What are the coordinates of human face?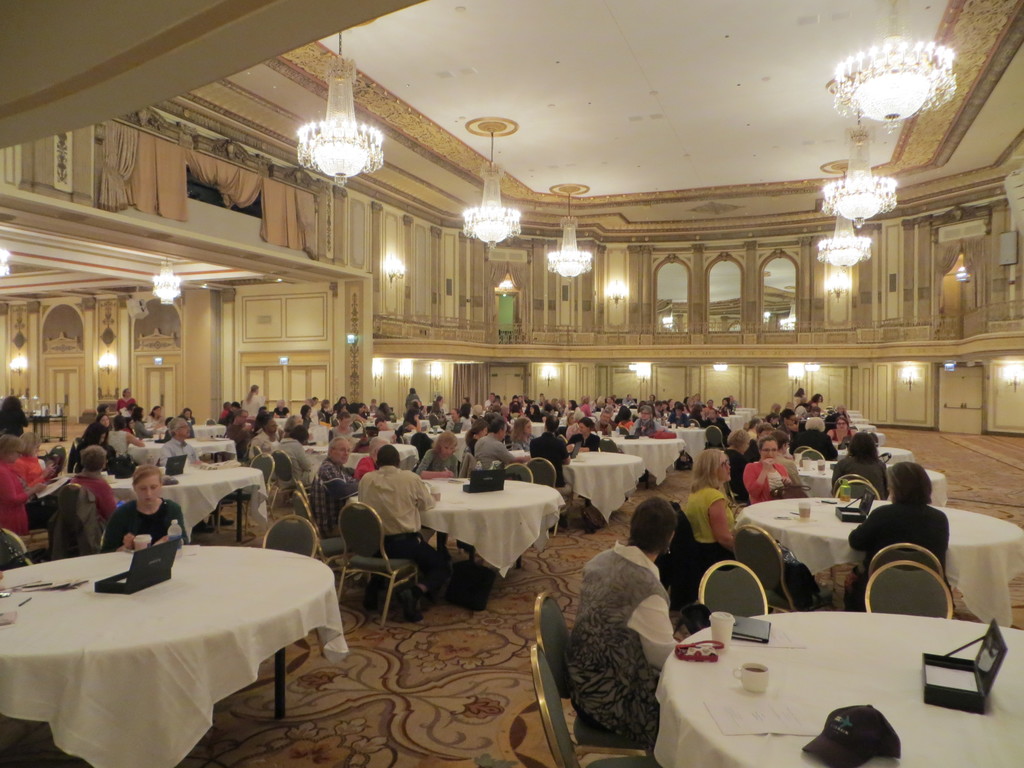
[x1=341, y1=418, x2=352, y2=431].
